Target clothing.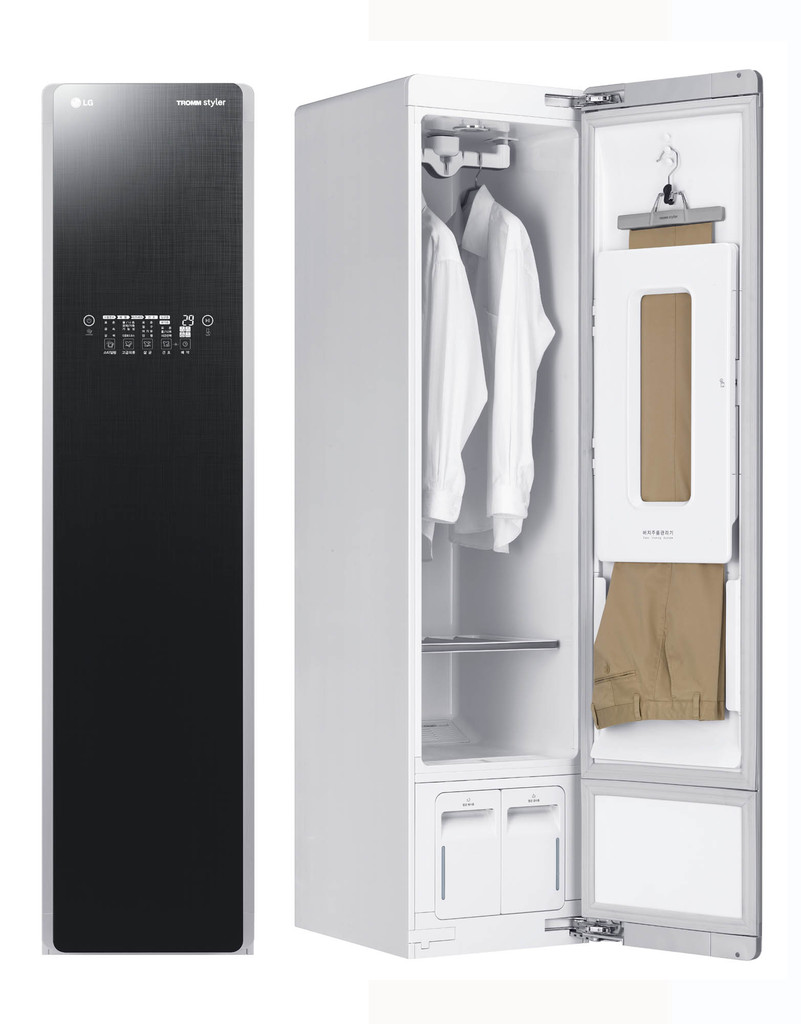
Target region: 424/233/496/540.
